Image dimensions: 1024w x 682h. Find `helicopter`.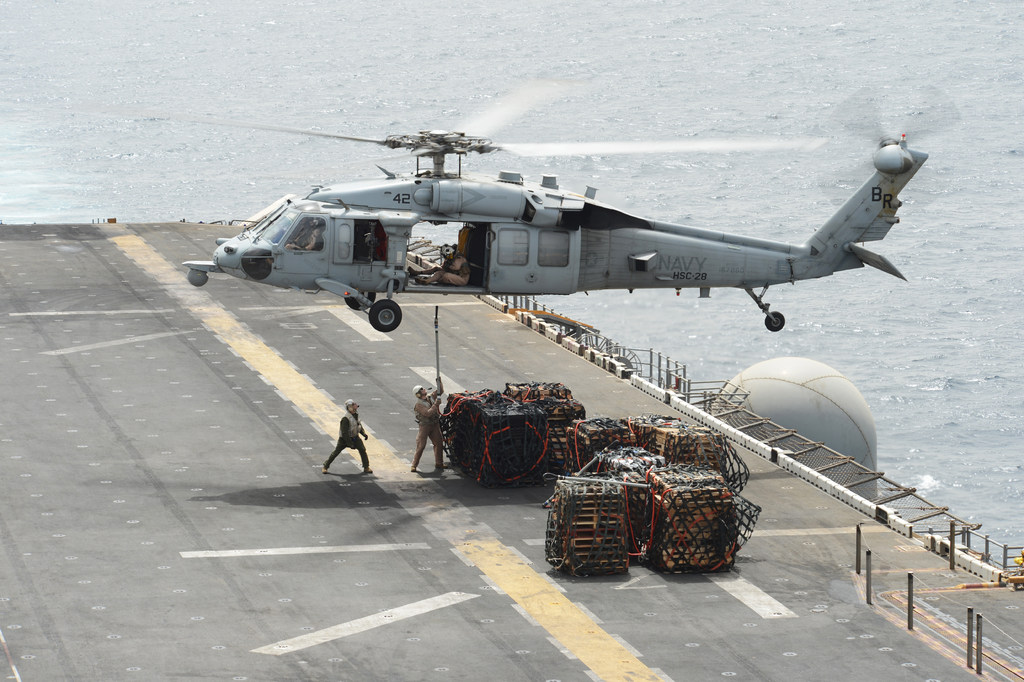
<region>157, 101, 948, 331</region>.
